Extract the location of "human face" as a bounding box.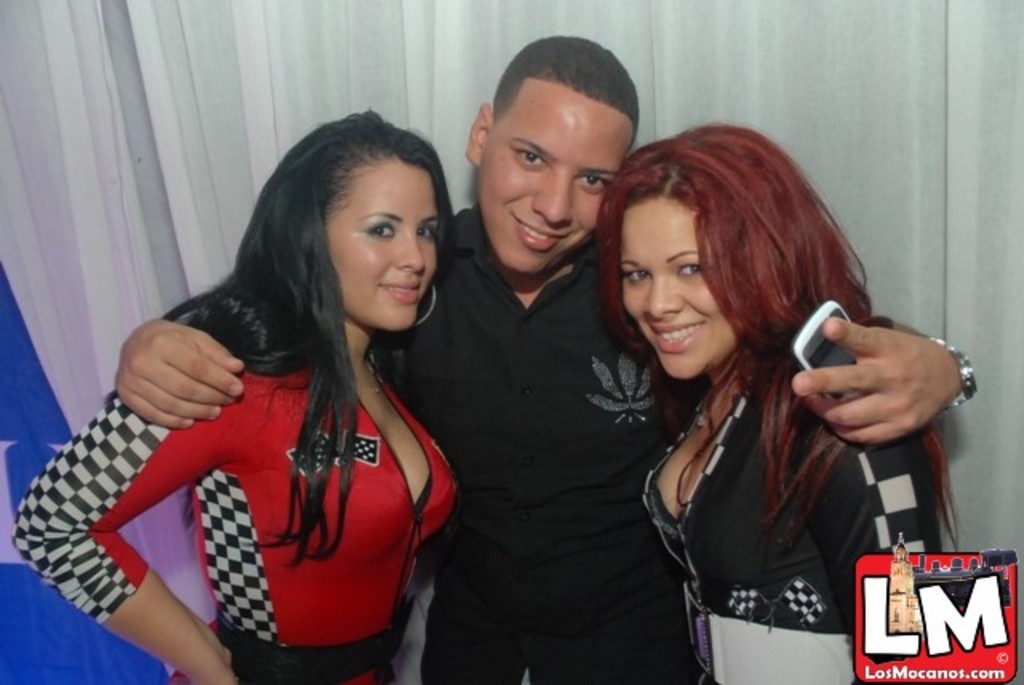
Rect(477, 91, 635, 267).
